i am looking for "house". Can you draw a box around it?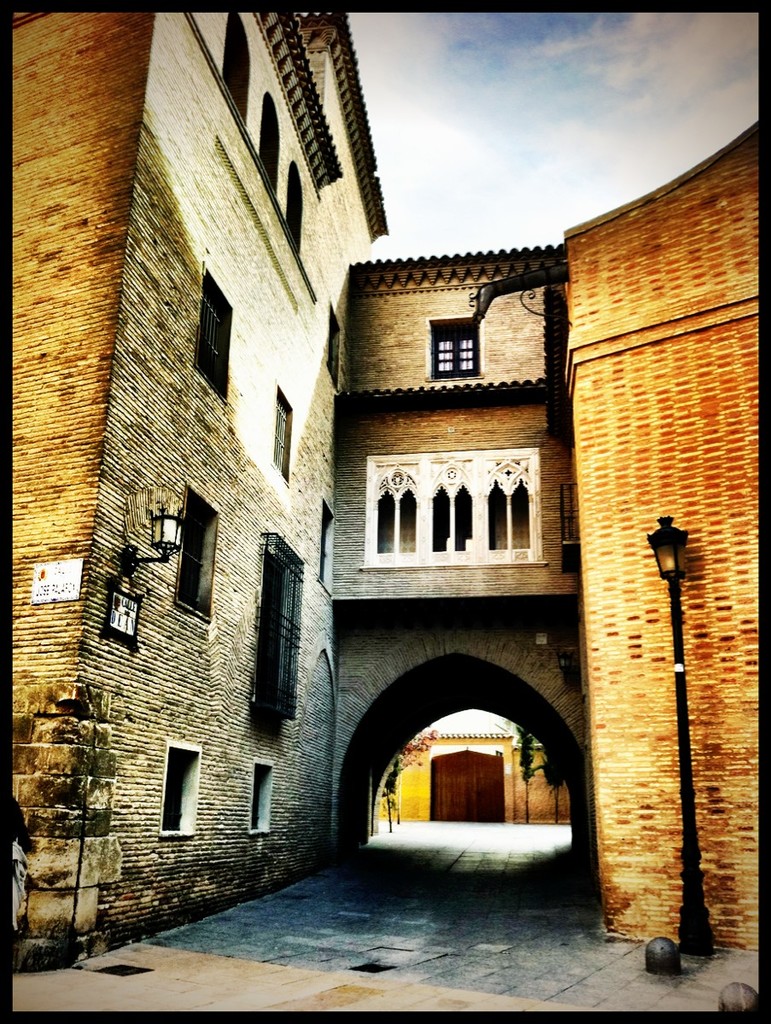
Sure, the bounding box is bbox(563, 108, 770, 955).
